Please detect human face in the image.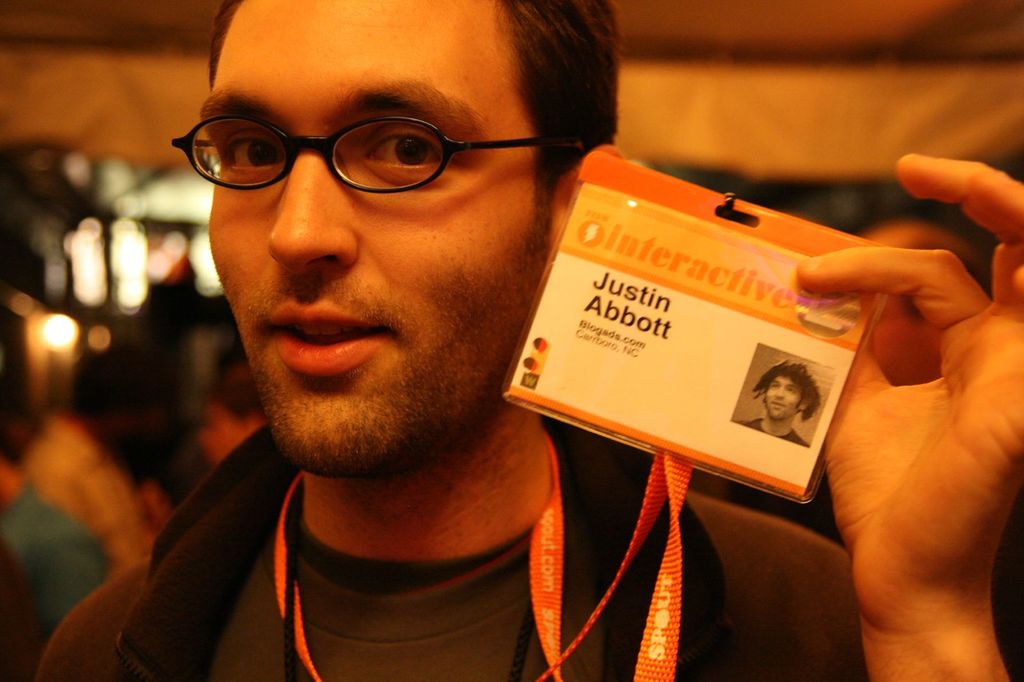
locate(207, 0, 559, 477).
